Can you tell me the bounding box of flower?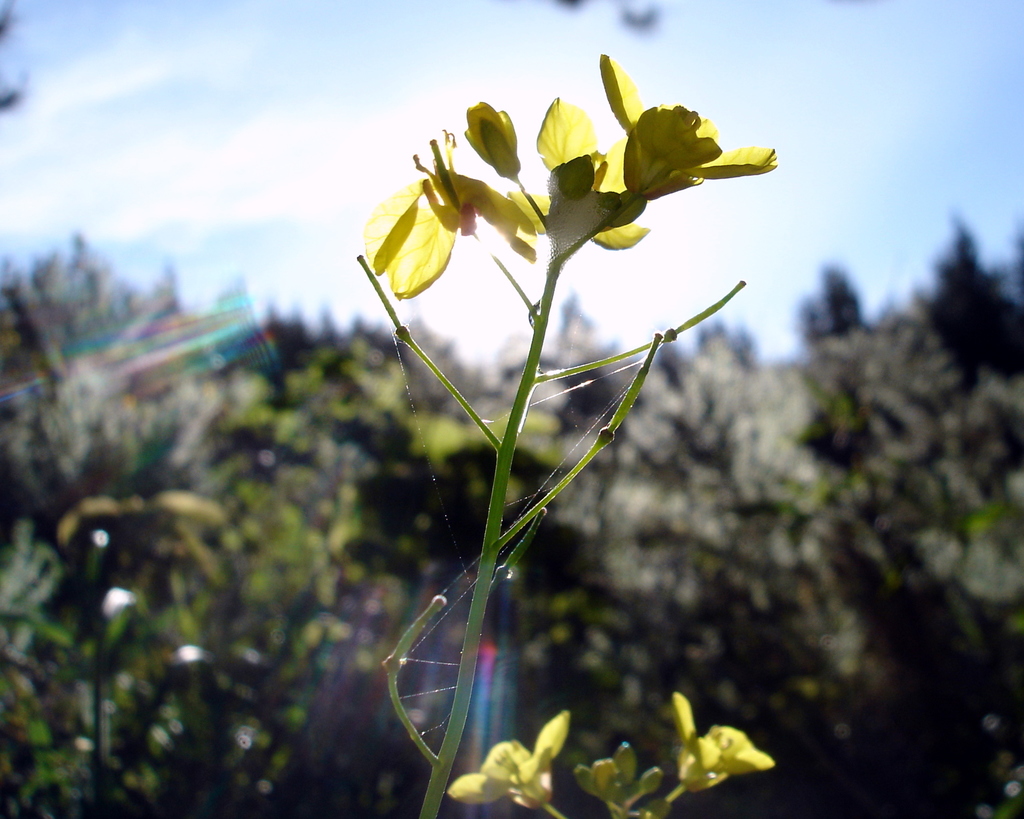
595:49:784:209.
